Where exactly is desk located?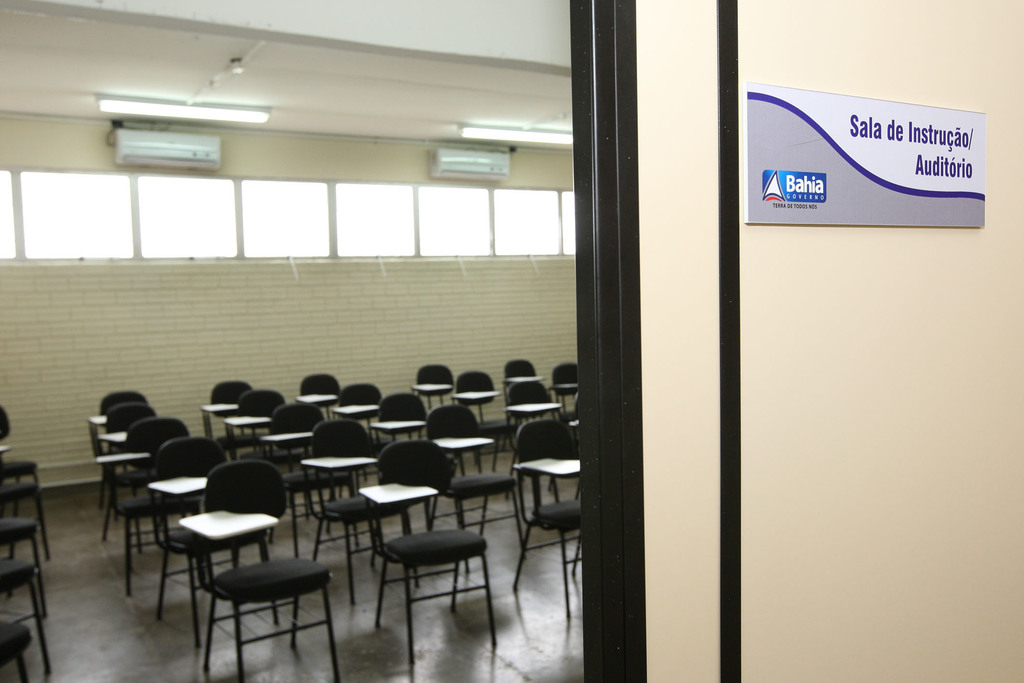
Its bounding box is region(291, 450, 380, 473).
